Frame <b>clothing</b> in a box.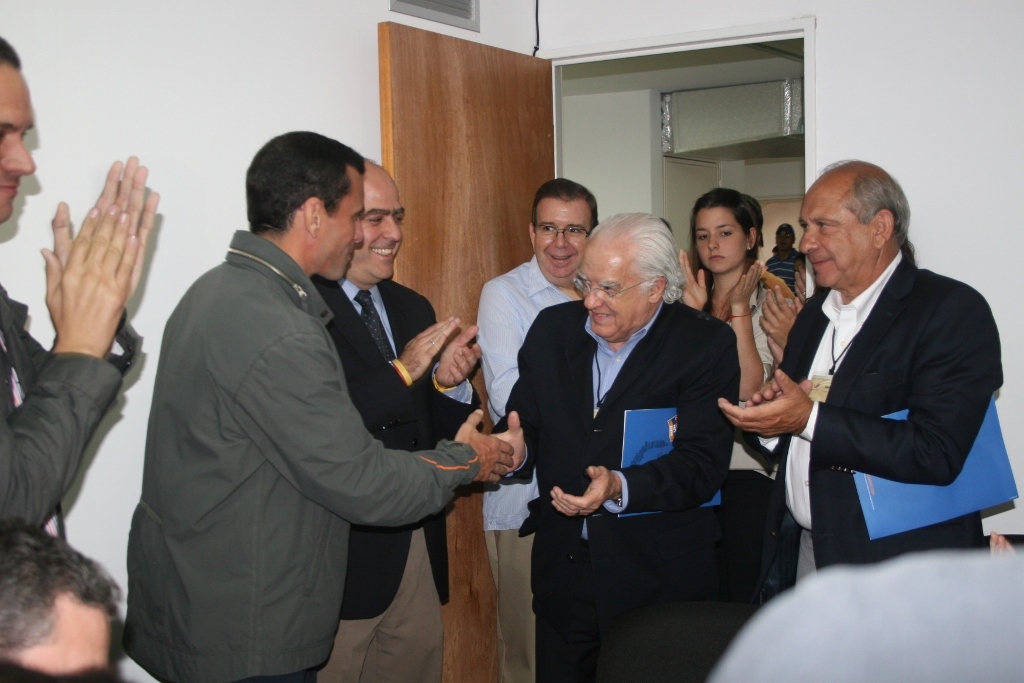
Rect(471, 254, 587, 682).
